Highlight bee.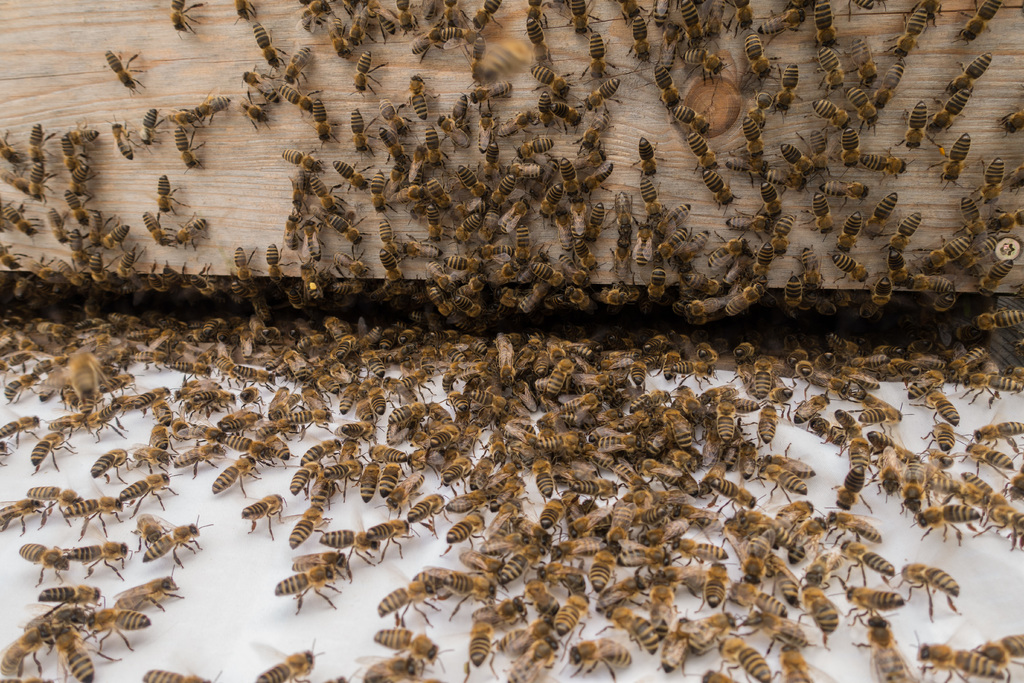
Highlighted region: x1=71 y1=165 x2=95 y2=199.
